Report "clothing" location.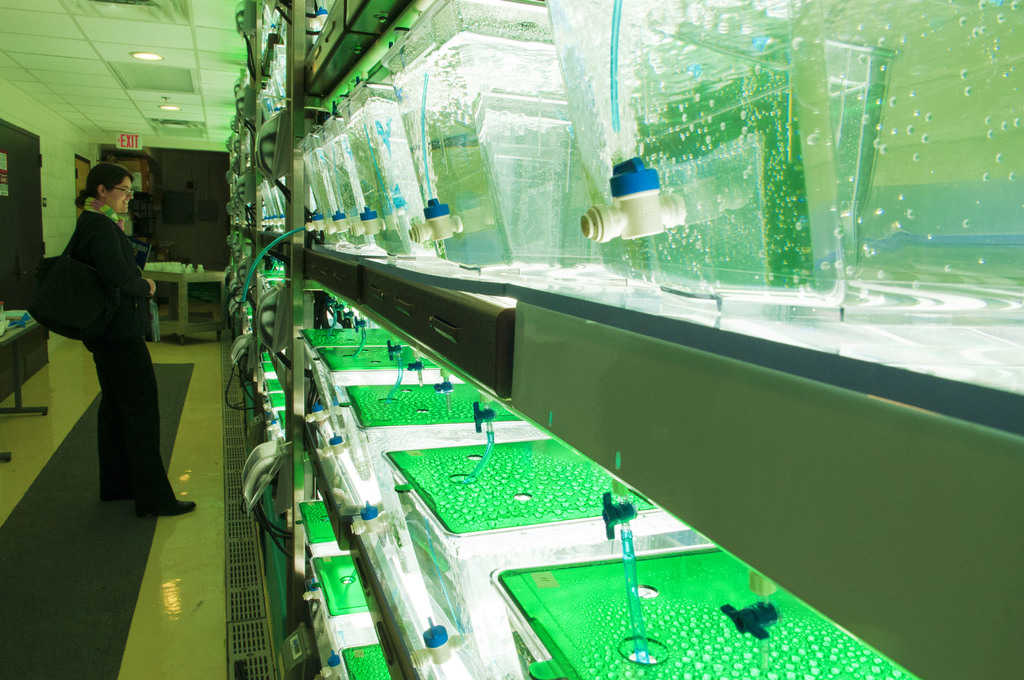
Report: (x1=40, y1=143, x2=170, y2=524).
